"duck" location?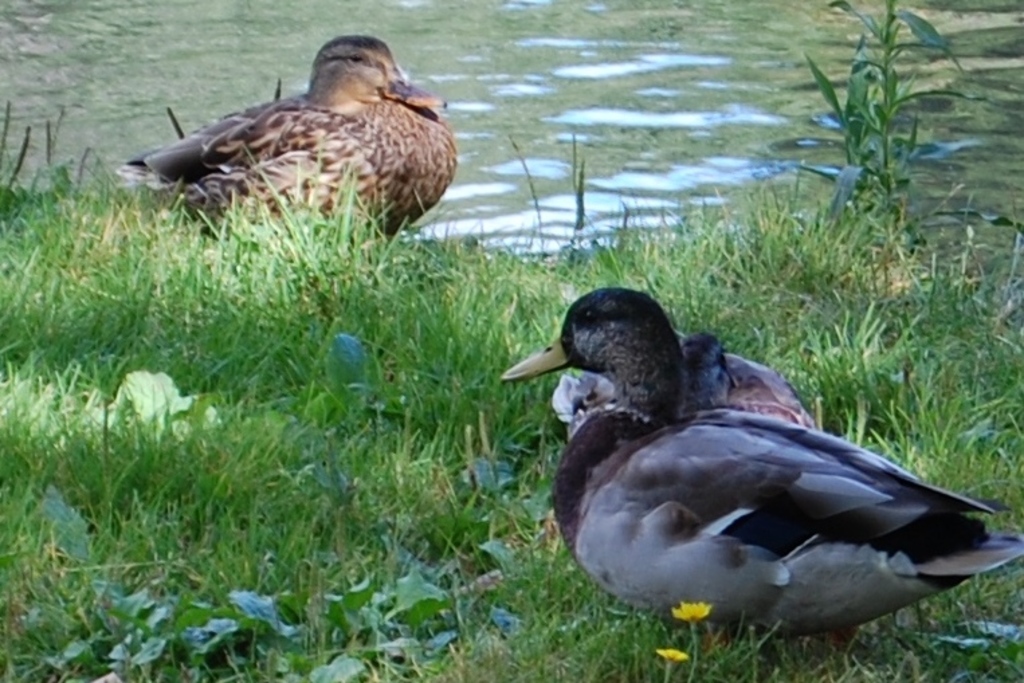
<bbox>102, 35, 460, 274</bbox>
